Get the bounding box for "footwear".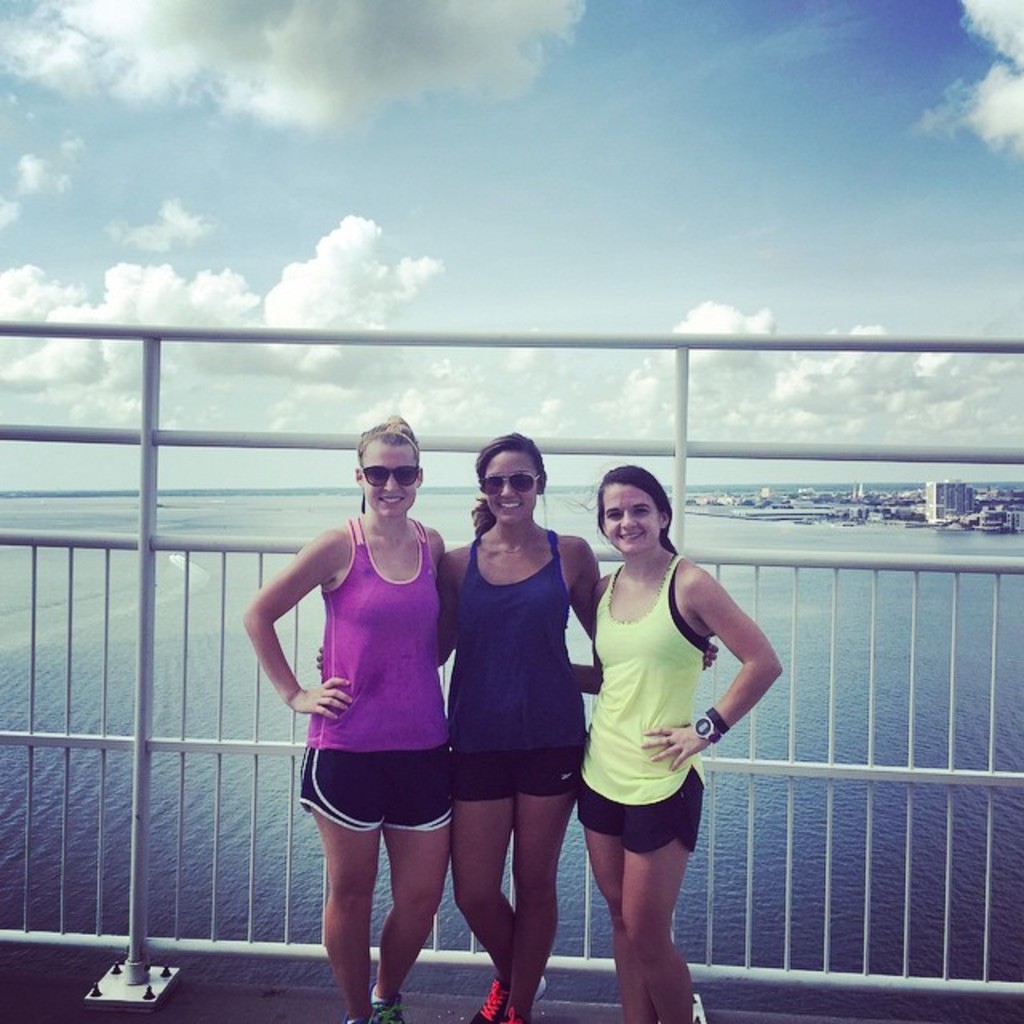
466,973,544,1022.
